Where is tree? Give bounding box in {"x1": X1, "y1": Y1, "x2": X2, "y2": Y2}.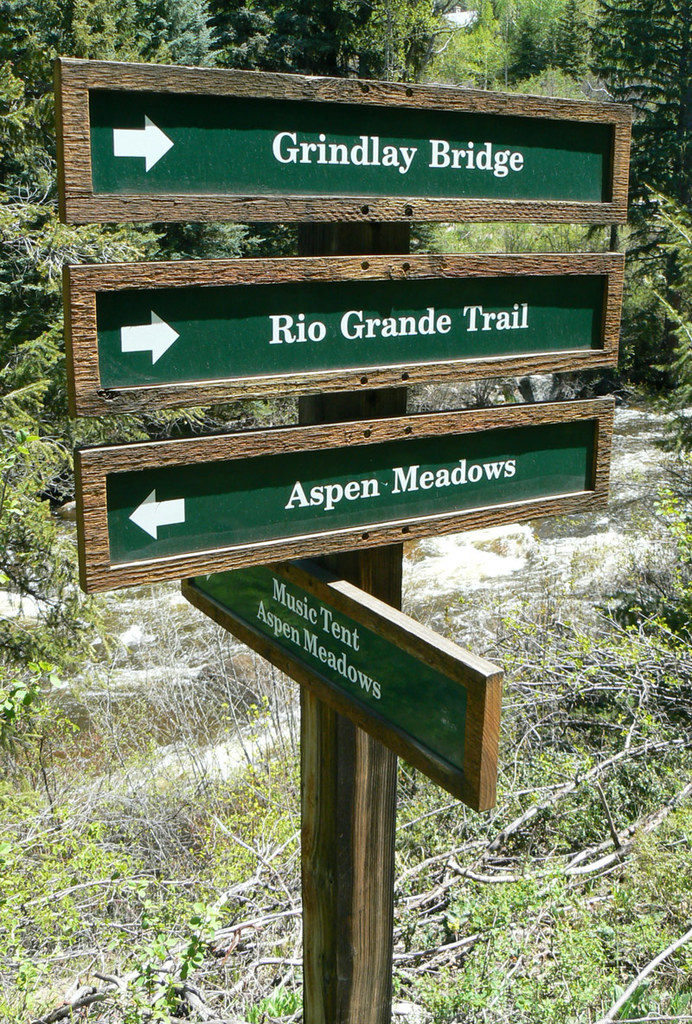
{"x1": 0, "y1": 0, "x2": 213, "y2": 518}.
